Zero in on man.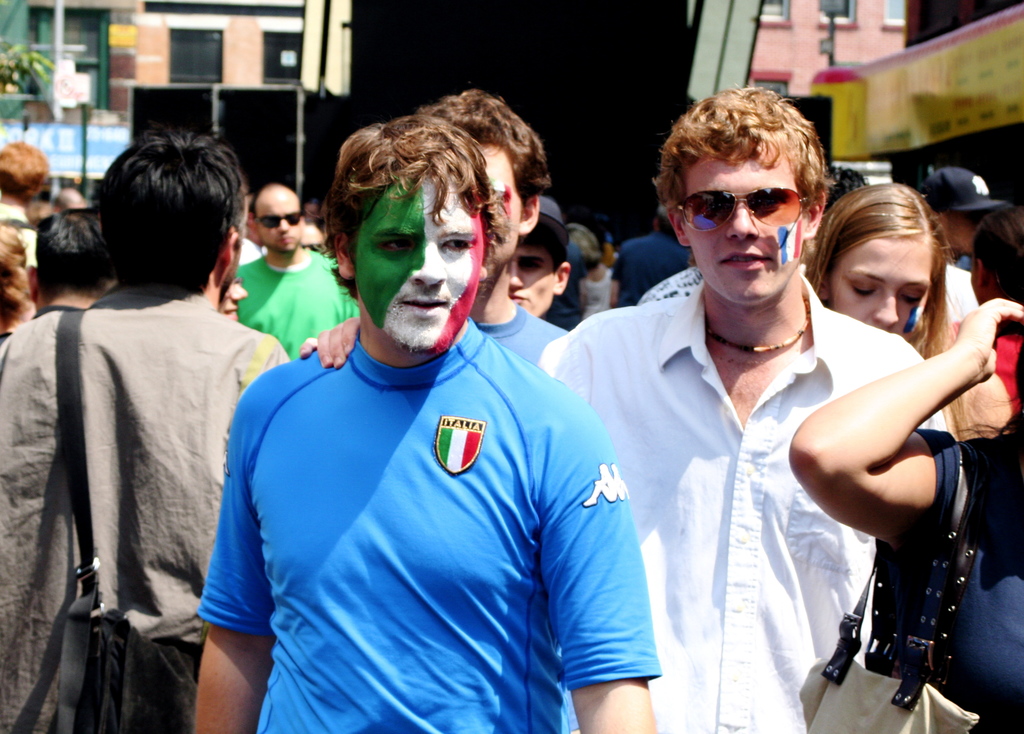
Zeroed in: crop(0, 143, 45, 276).
